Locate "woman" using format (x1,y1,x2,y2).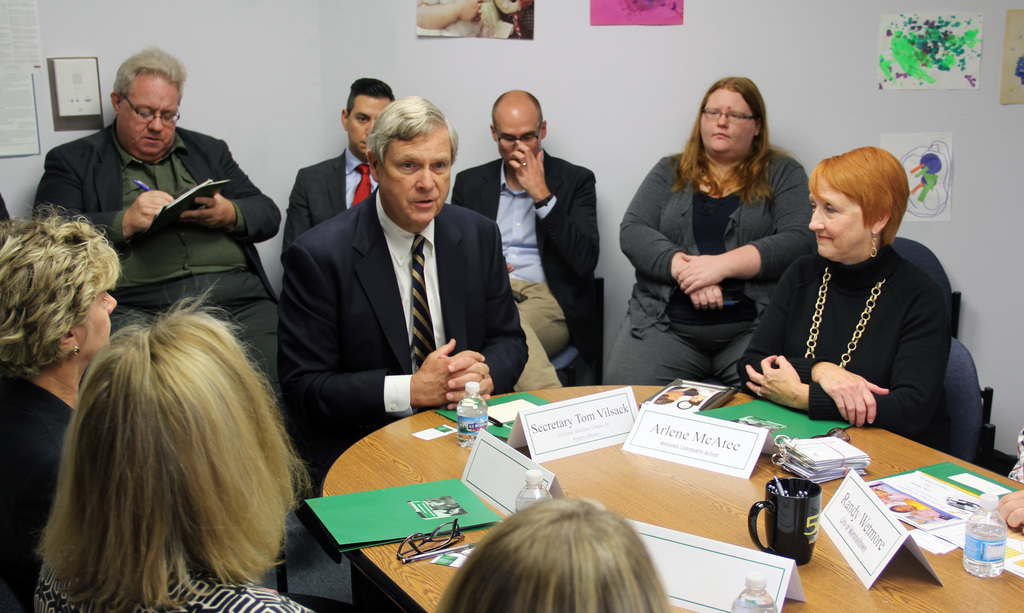
(3,220,123,612).
